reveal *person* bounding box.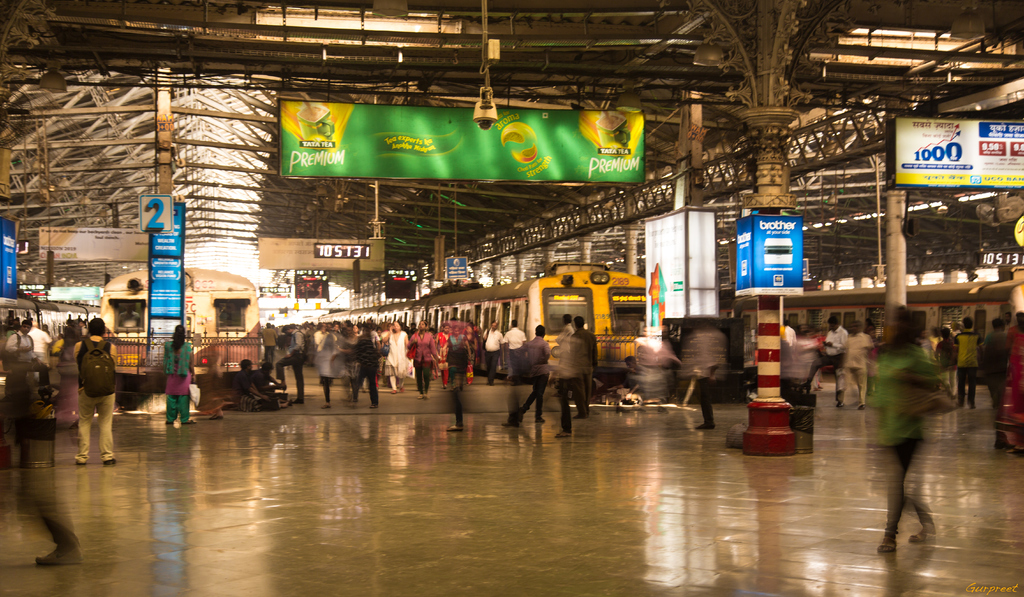
Revealed: detection(332, 319, 348, 350).
